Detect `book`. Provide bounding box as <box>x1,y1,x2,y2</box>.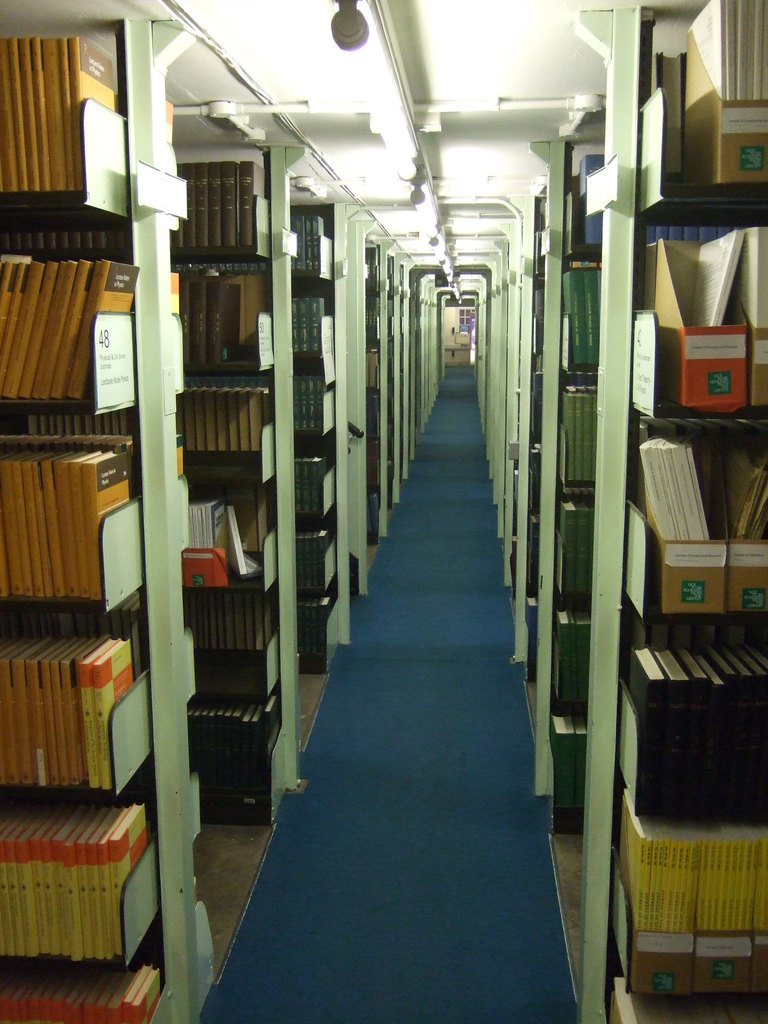
<box>684,232,746,330</box>.
